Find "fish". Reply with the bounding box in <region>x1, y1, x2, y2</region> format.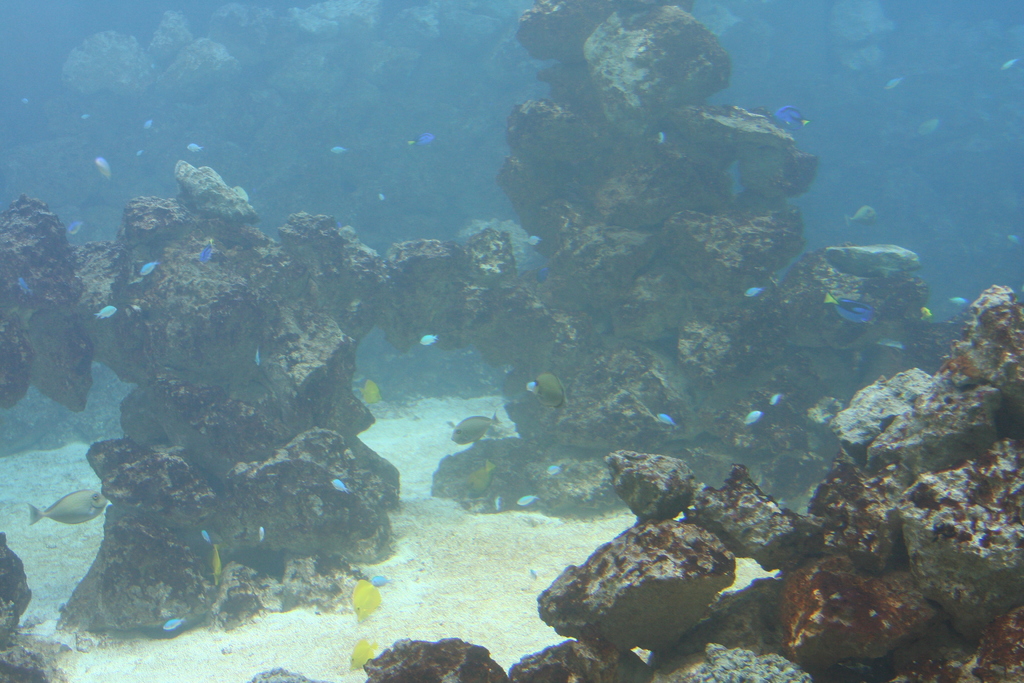
<region>17, 274, 36, 293</region>.
